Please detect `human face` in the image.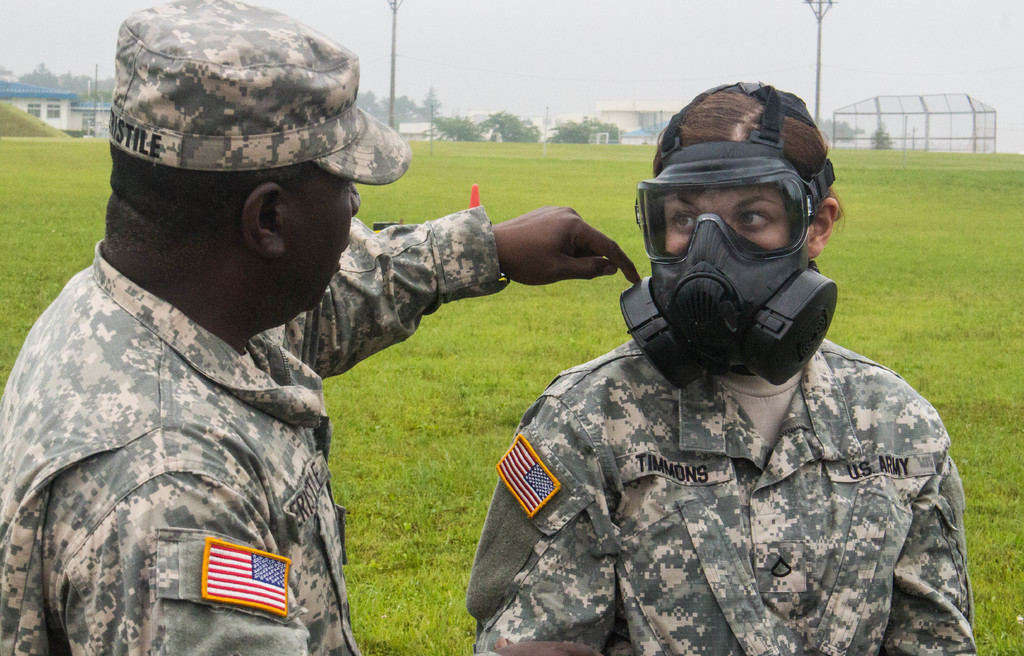
664:189:791:253.
